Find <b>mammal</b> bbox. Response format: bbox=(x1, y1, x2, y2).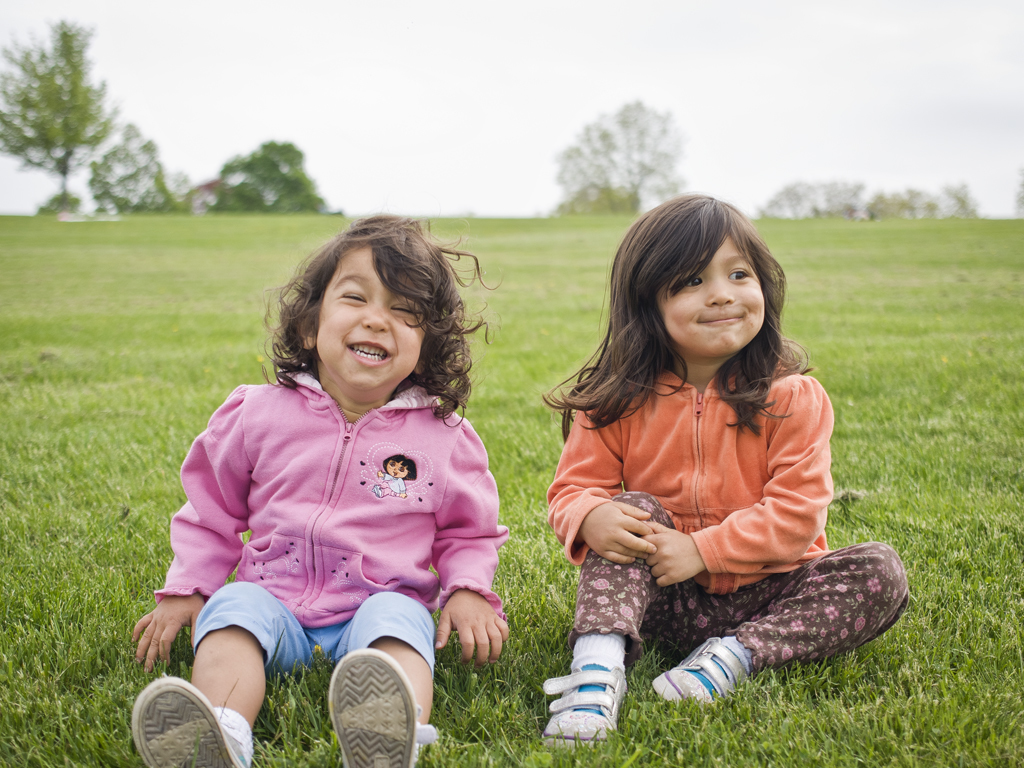
bbox=(136, 233, 535, 706).
